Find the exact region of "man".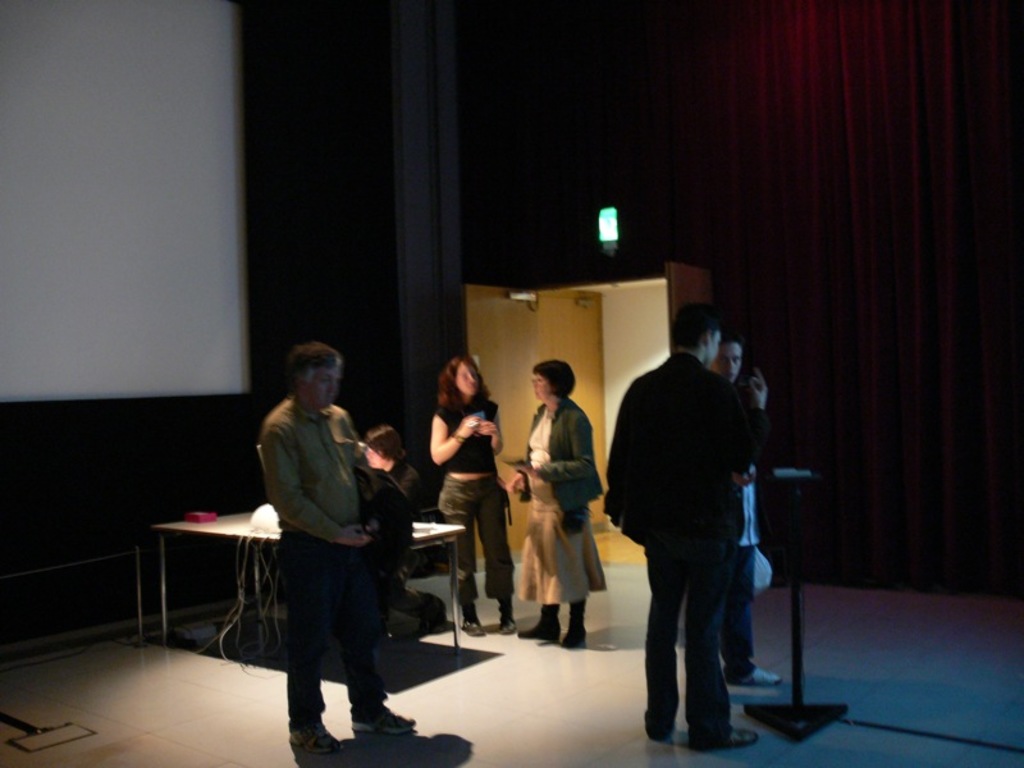
Exact region: [608, 279, 812, 760].
